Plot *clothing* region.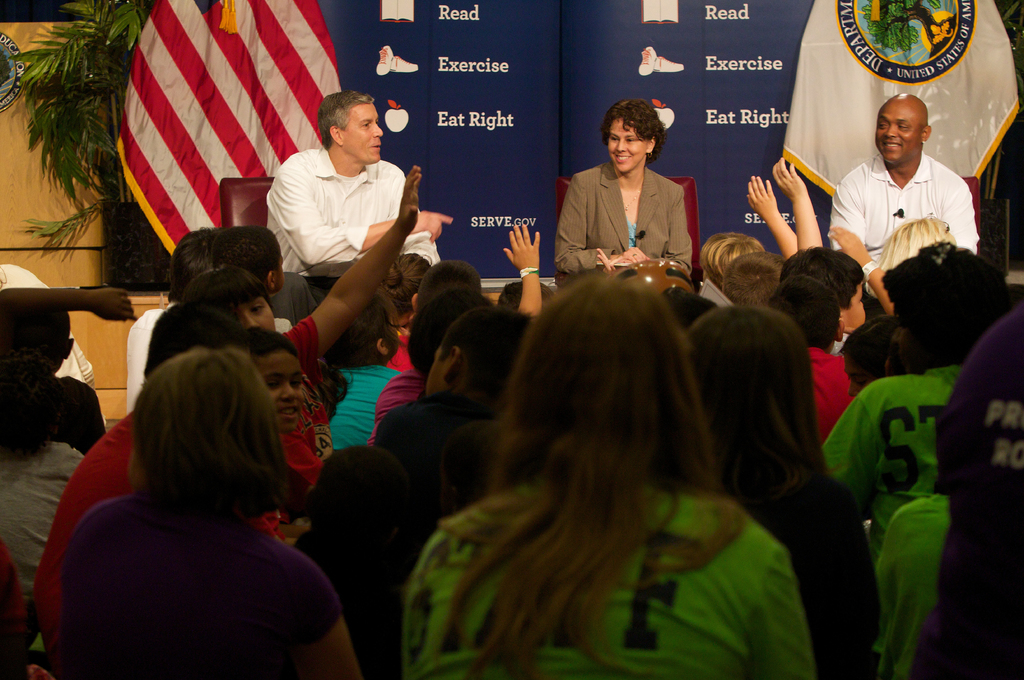
Plotted at detection(400, 486, 818, 679).
